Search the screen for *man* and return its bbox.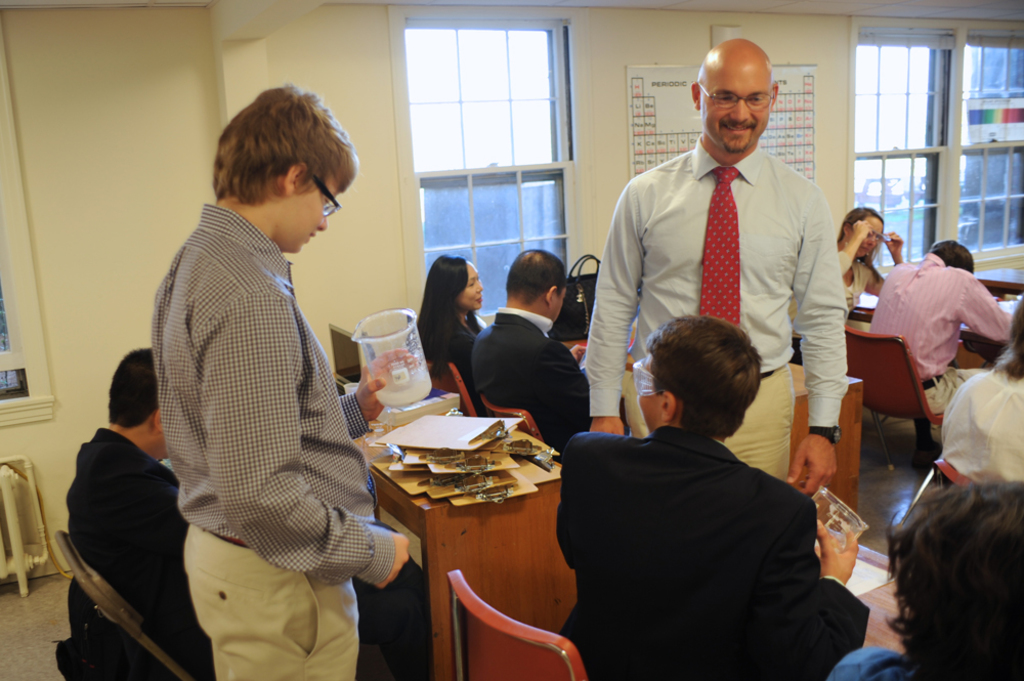
Found: 60:344:209:680.
